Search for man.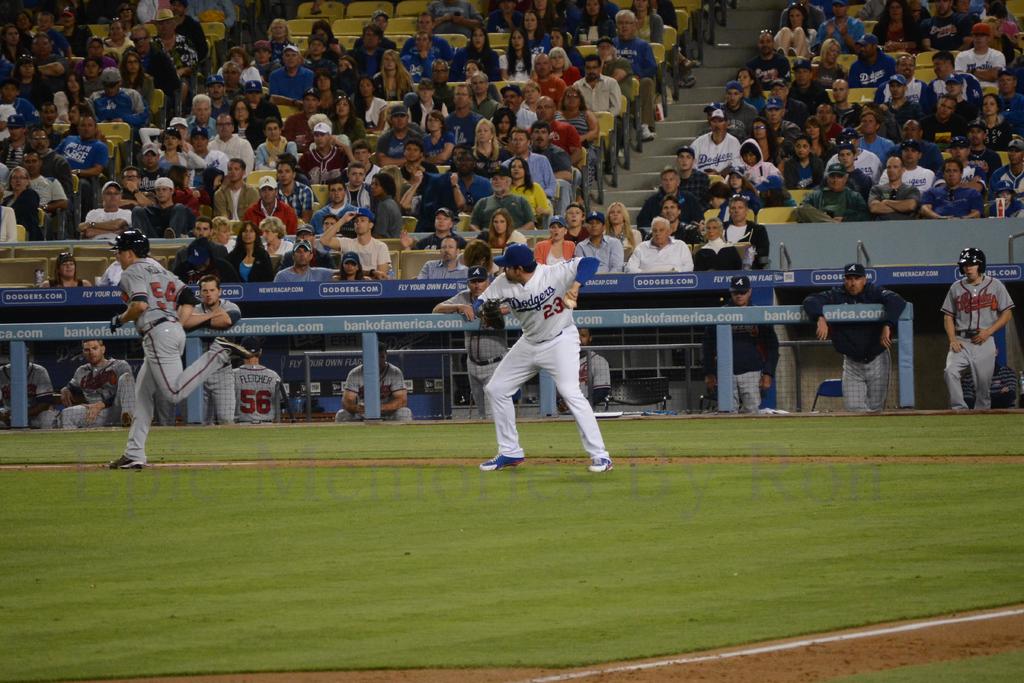
Found at bbox(355, 27, 395, 81).
